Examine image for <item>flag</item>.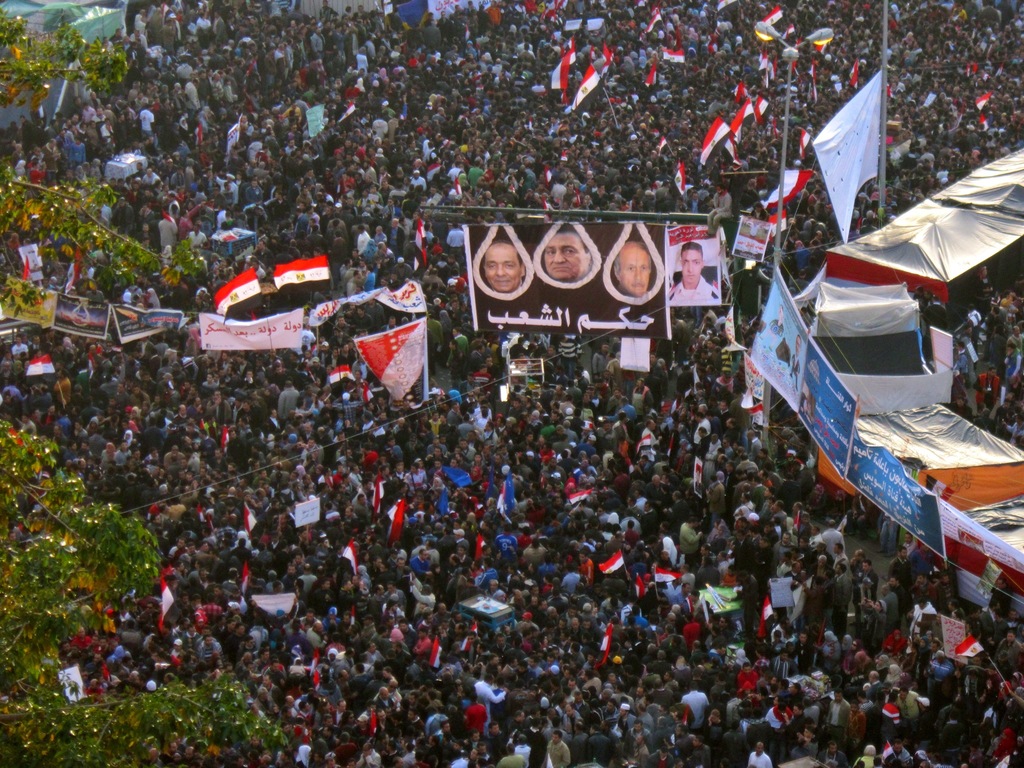
Examination result: rect(357, 381, 373, 401).
